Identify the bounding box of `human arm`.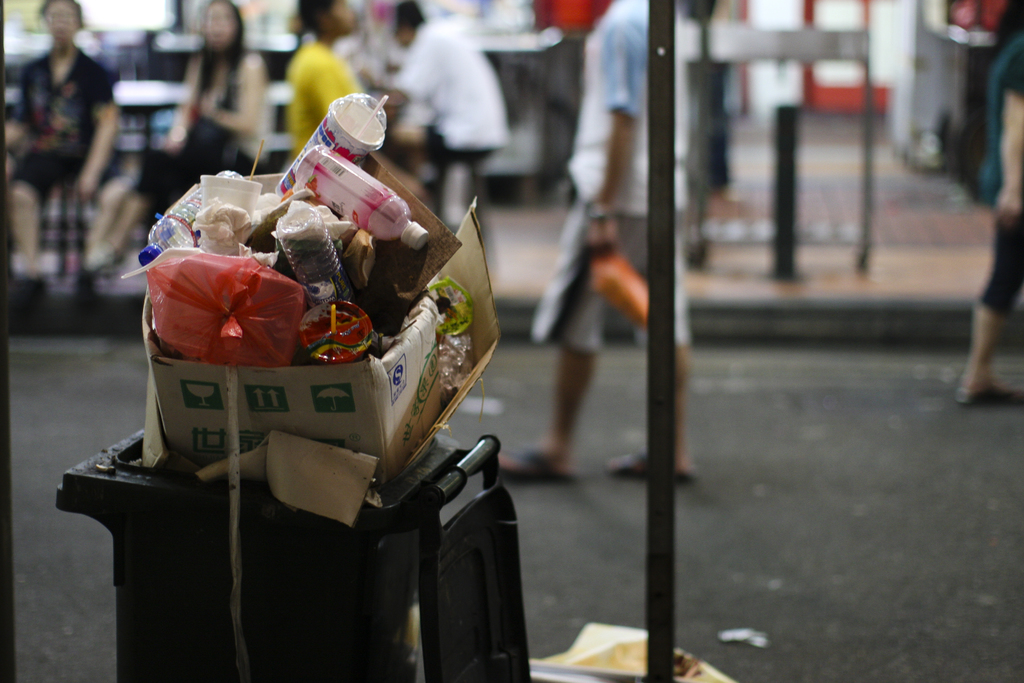
294:54:342:123.
